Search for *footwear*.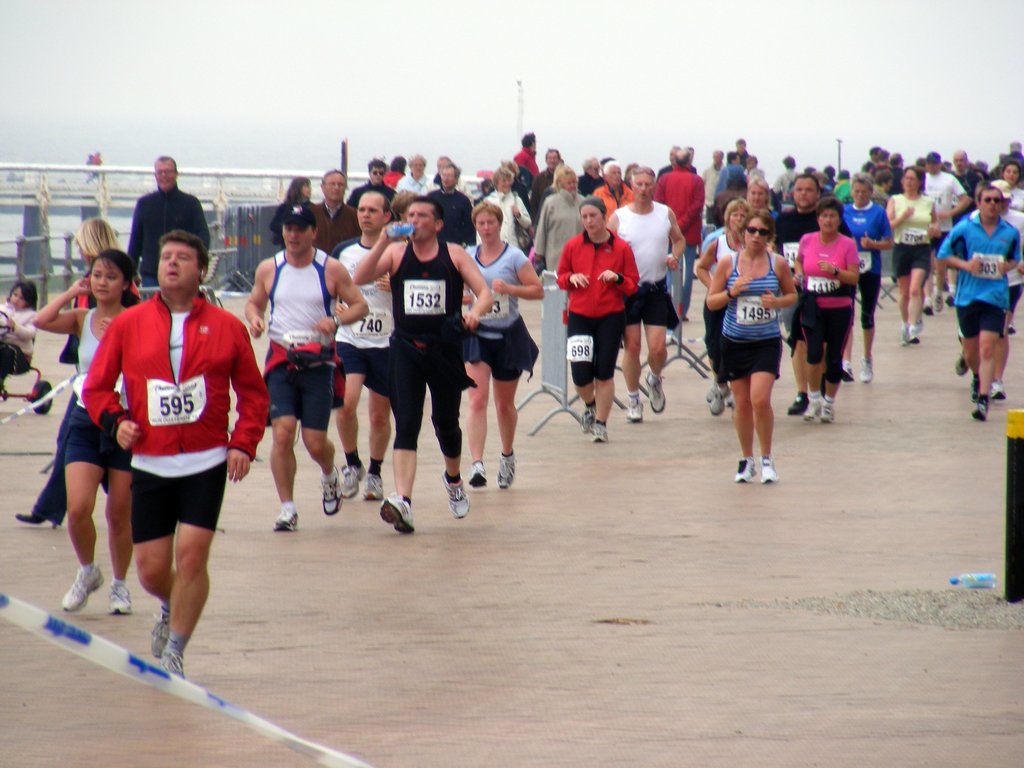
Found at 1007 322 1018 333.
